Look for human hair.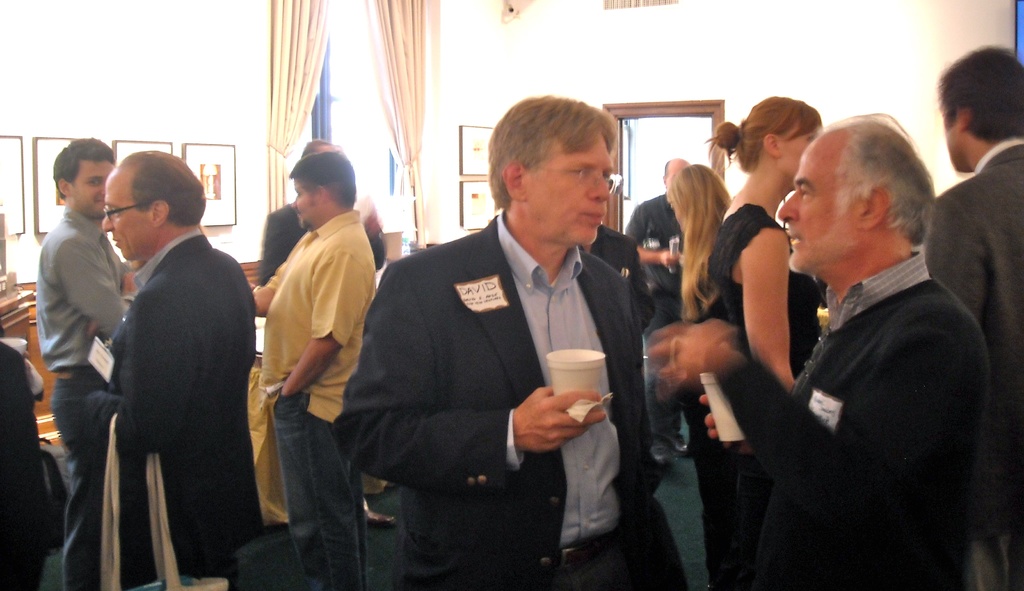
Found: select_region(936, 46, 1023, 141).
